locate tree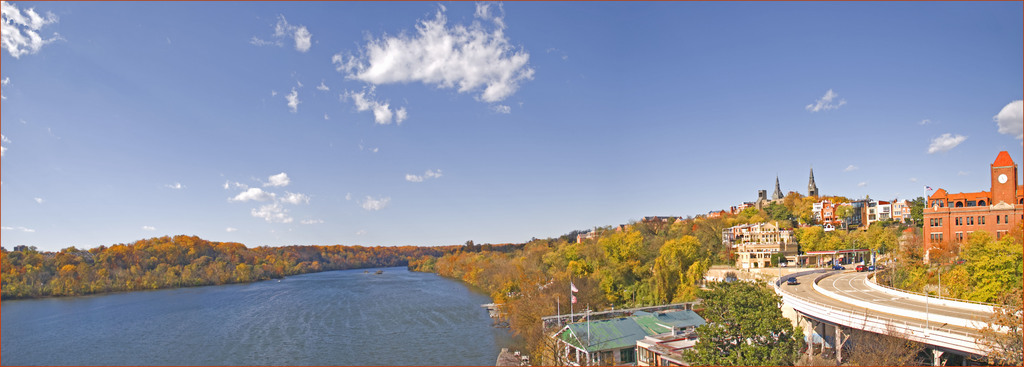
682:267:810:366
